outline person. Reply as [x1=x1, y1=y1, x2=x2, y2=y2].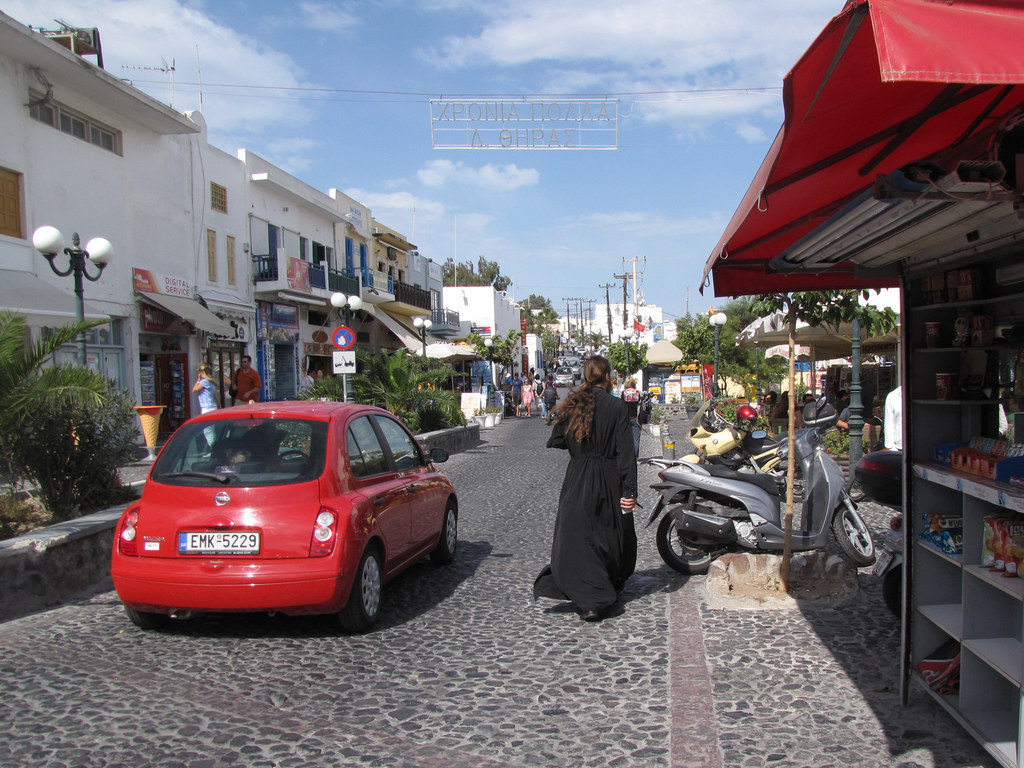
[x1=225, y1=357, x2=263, y2=442].
